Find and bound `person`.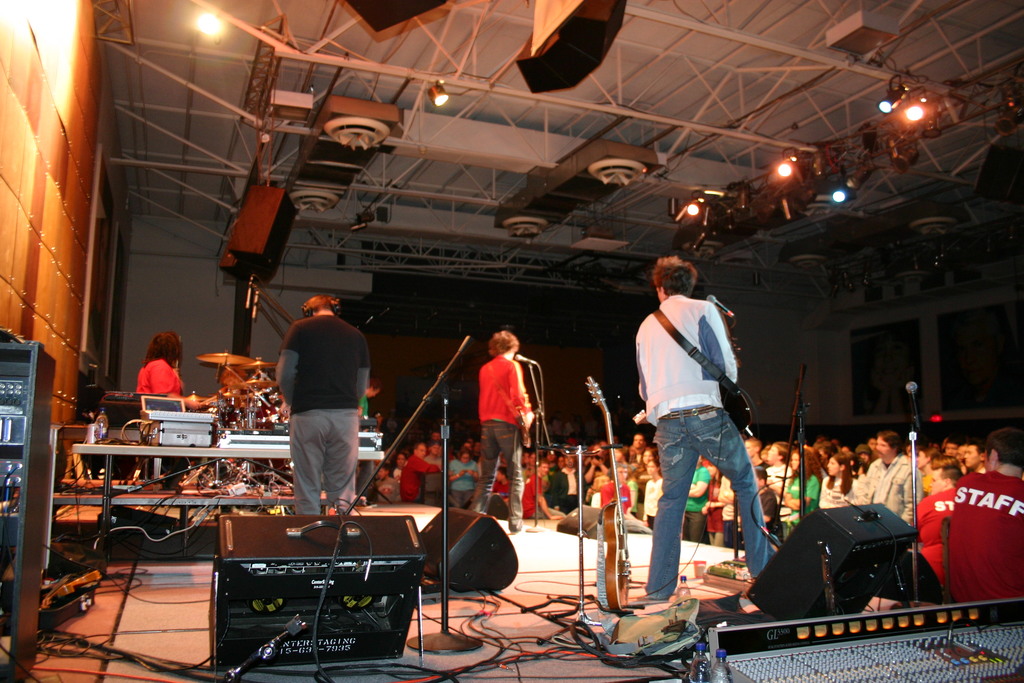
Bound: x1=630 y1=432 x2=651 y2=468.
